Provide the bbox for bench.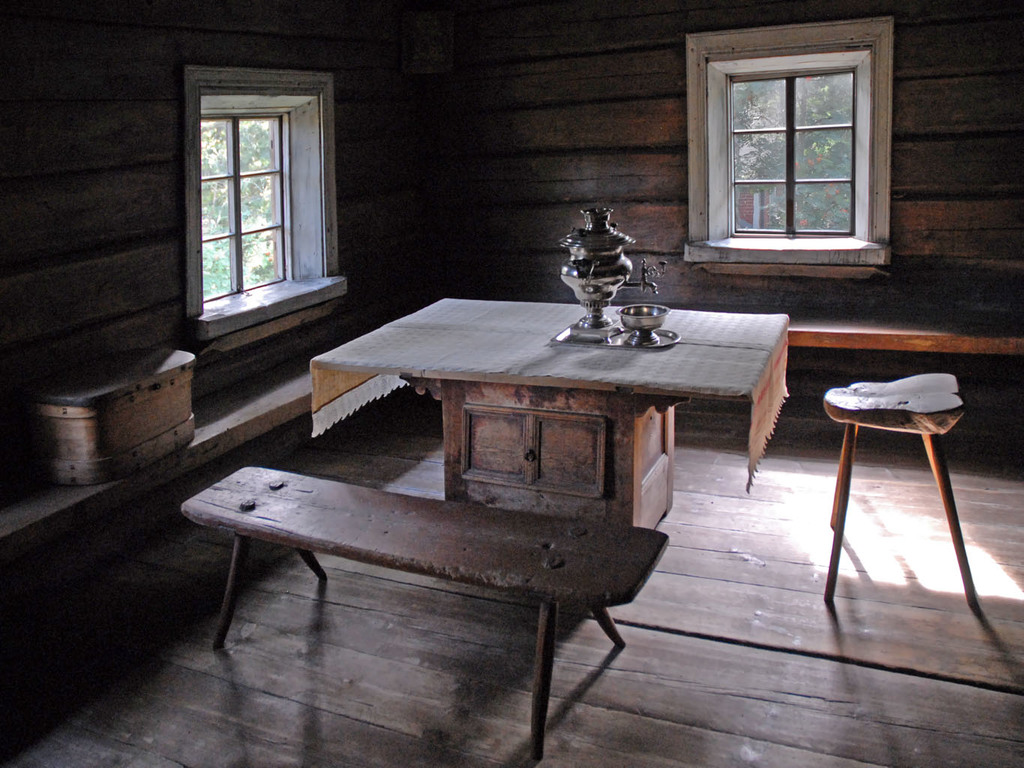
<box>162,411,683,737</box>.
